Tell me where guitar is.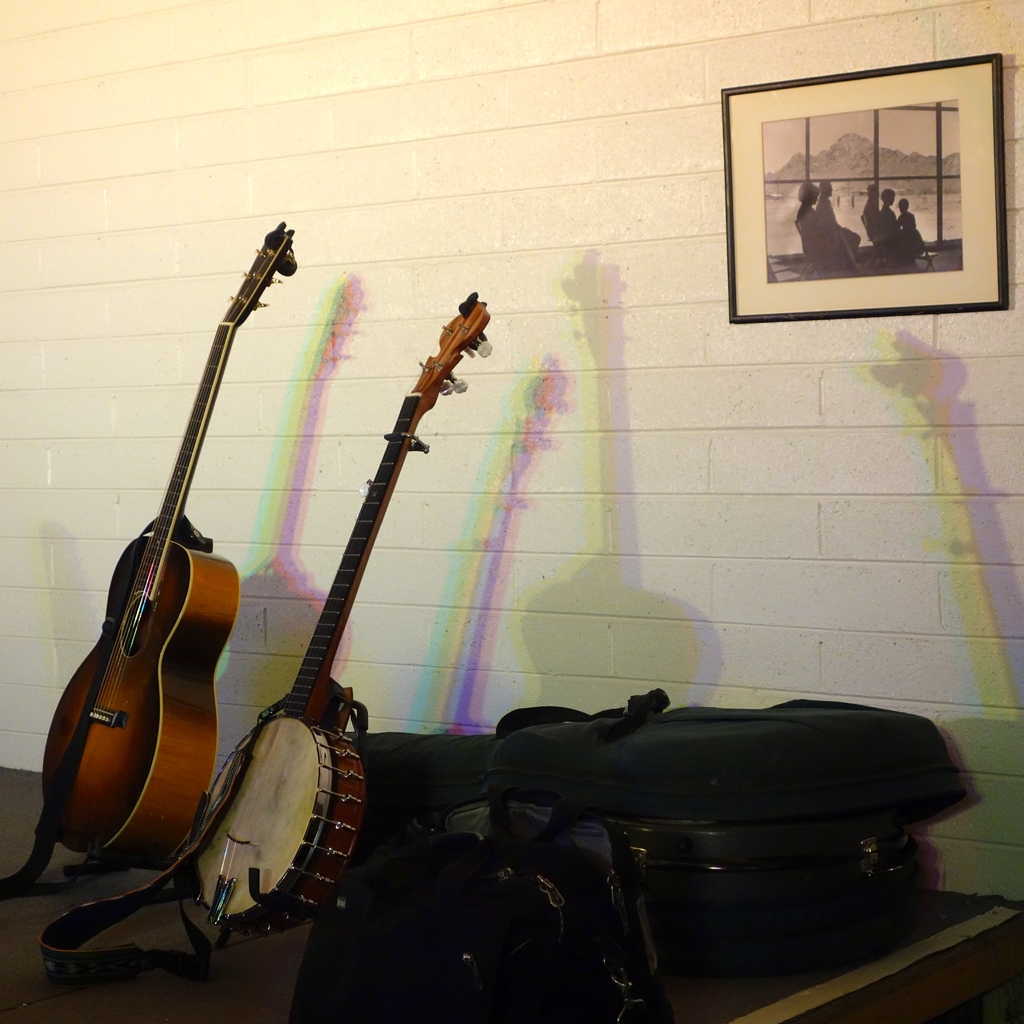
guitar is at <region>144, 285, 501, 975</region>.
